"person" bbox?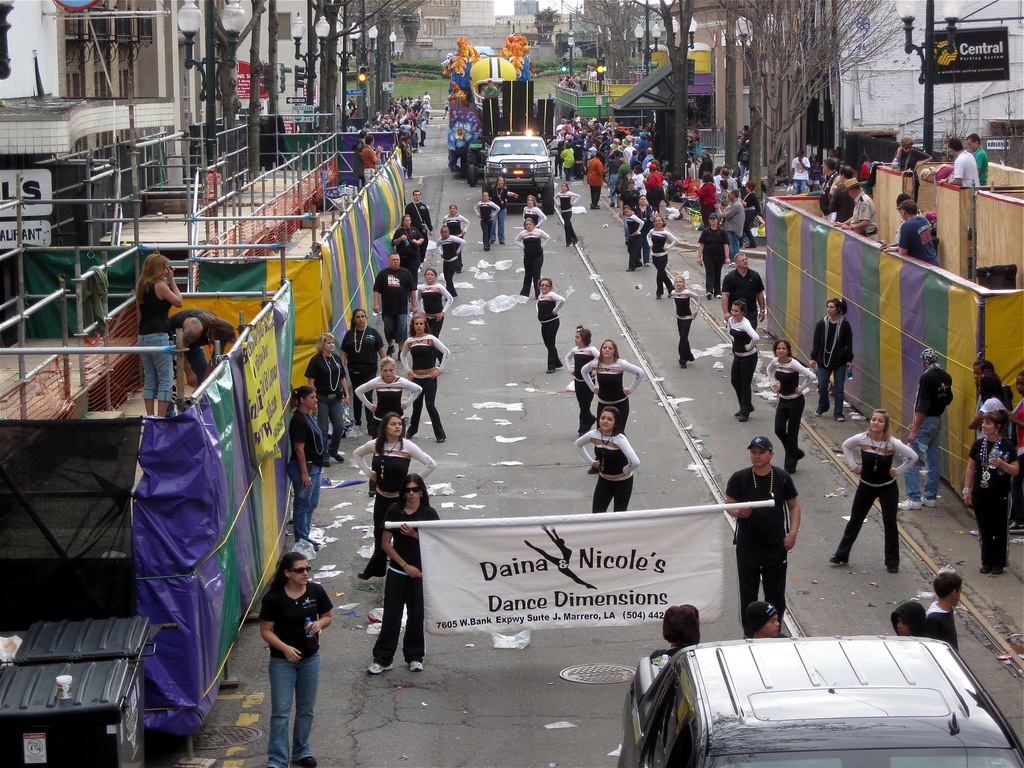
Rect(899, 348, 953, 507)
